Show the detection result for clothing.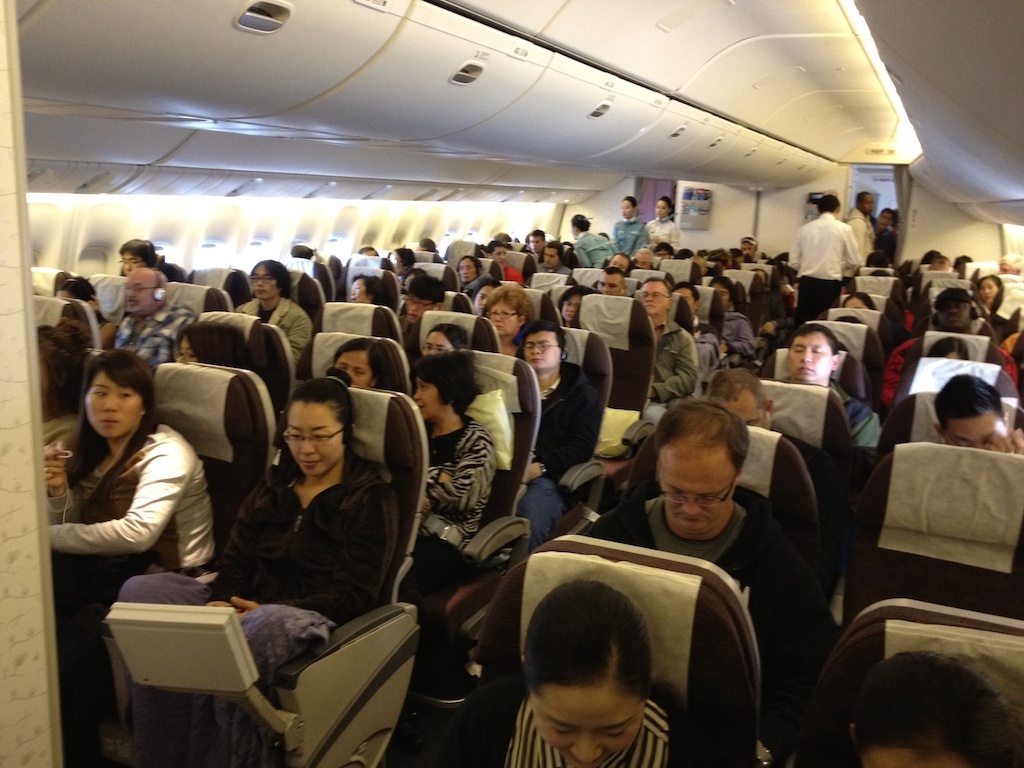
detection(645, 215, 687, 251).
